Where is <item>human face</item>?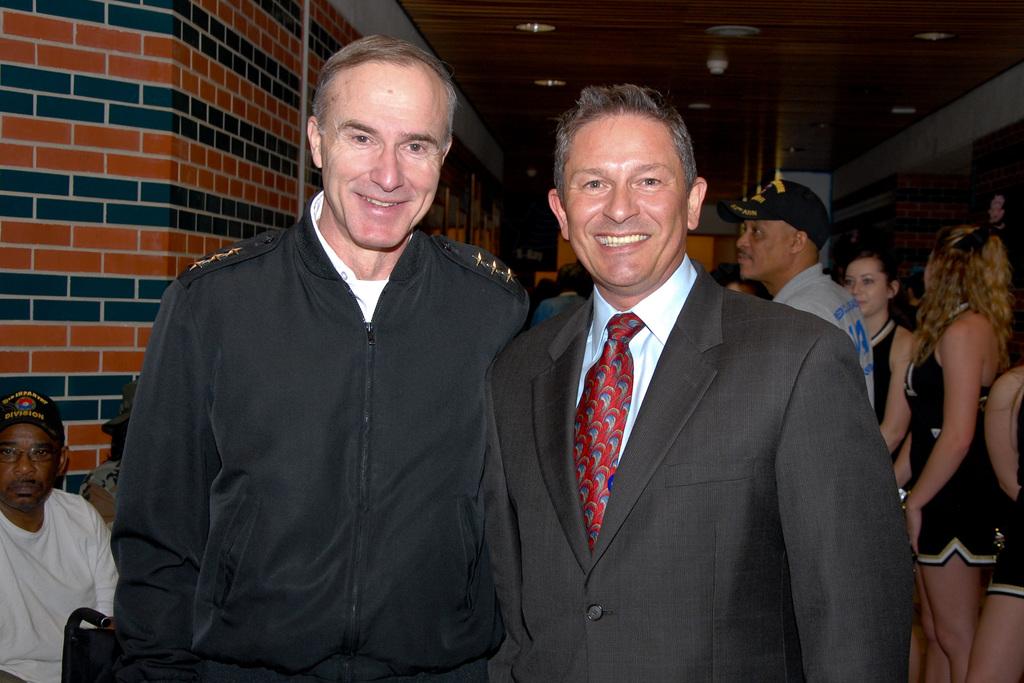
<box>840,269,881,314</box>.
